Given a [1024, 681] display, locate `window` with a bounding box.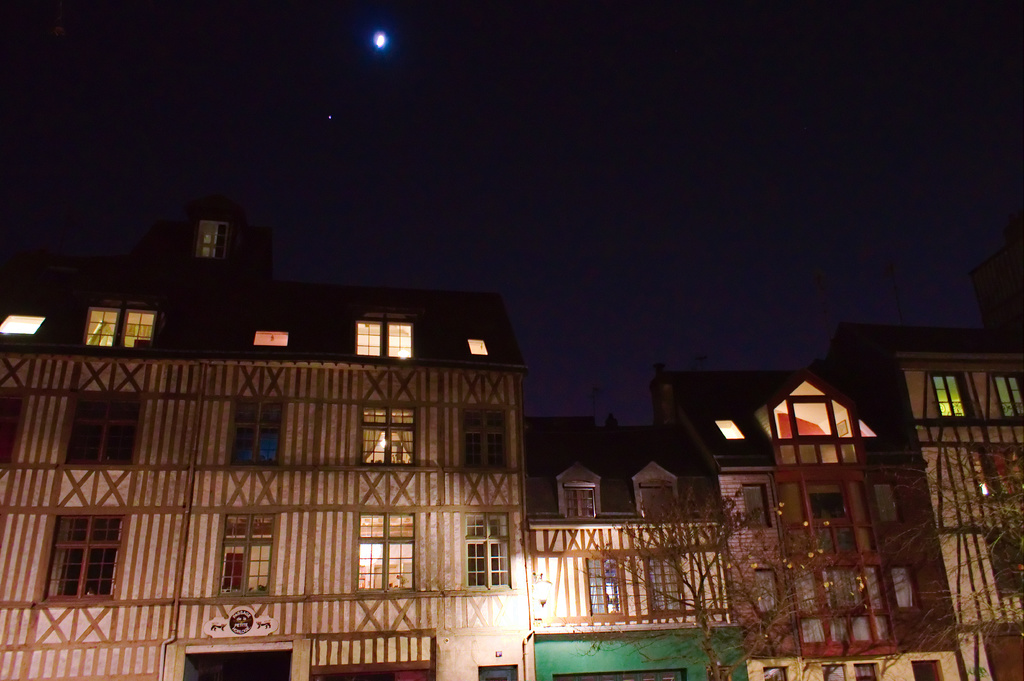
Located: (x1=221, y1=394, x2=286, y2=466).
